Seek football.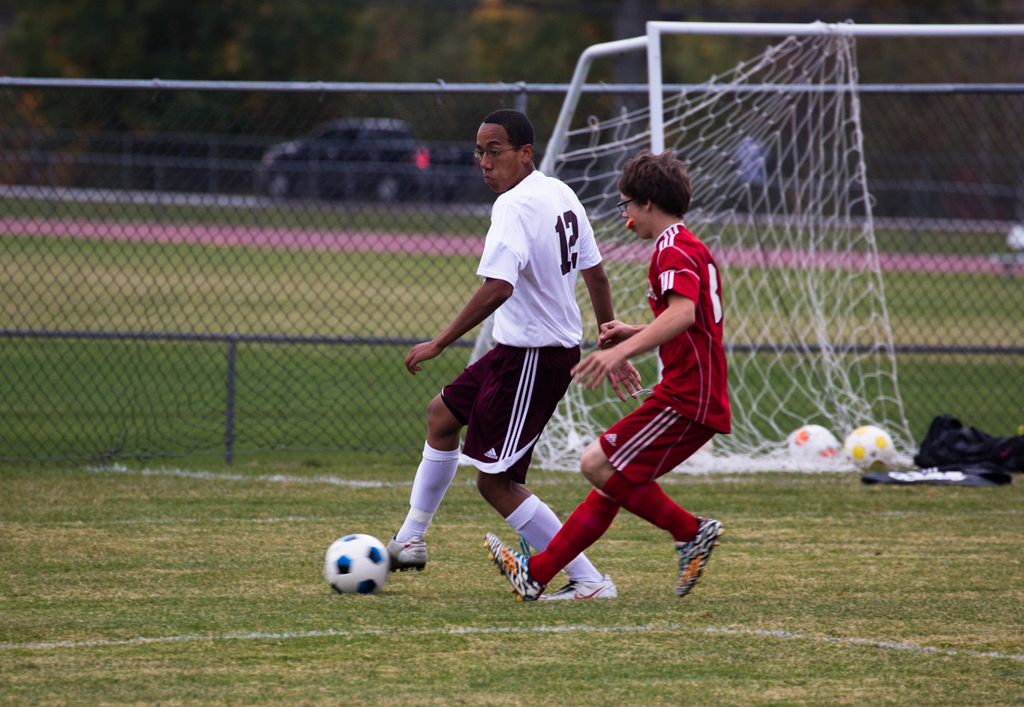
box(837, 420, 899, 468).
